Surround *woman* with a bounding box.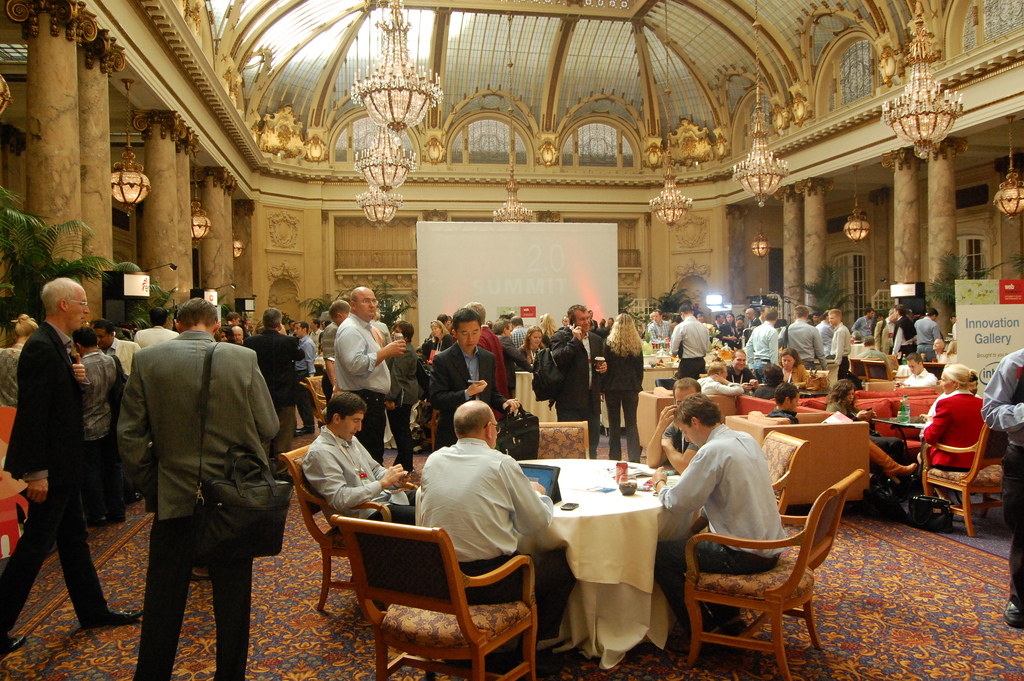
777, 345, 808, 390.
